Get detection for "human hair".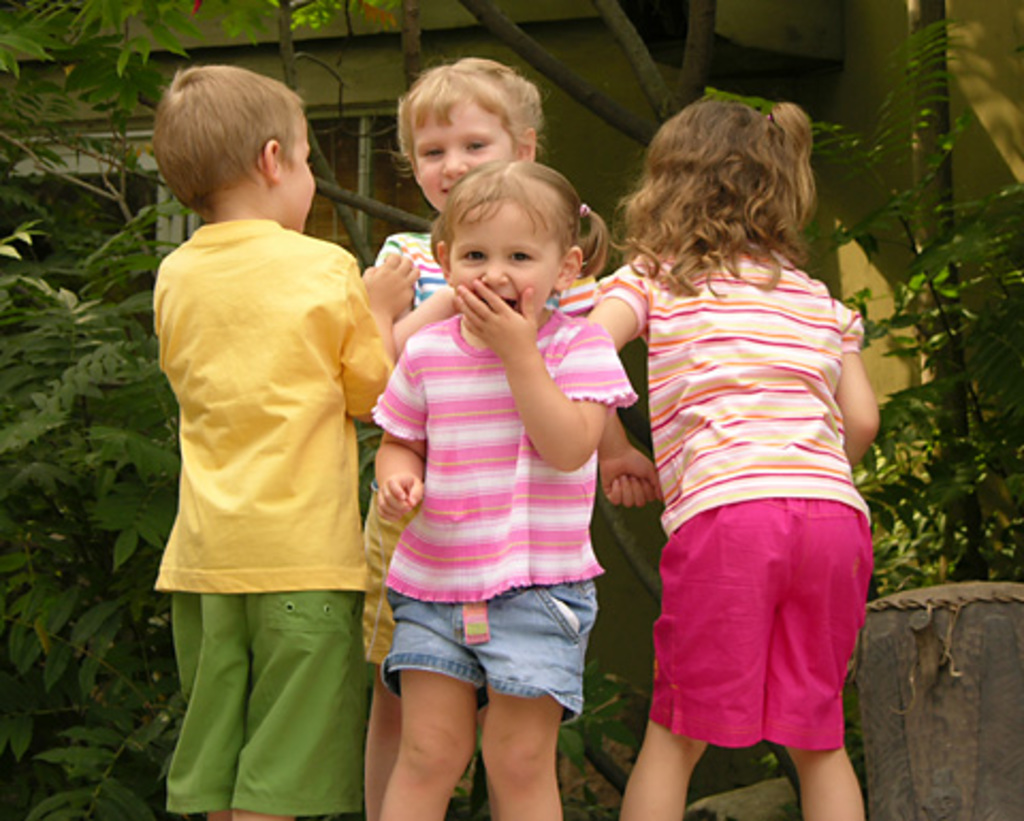
Detection: rect(390, 58, 548, 177).
